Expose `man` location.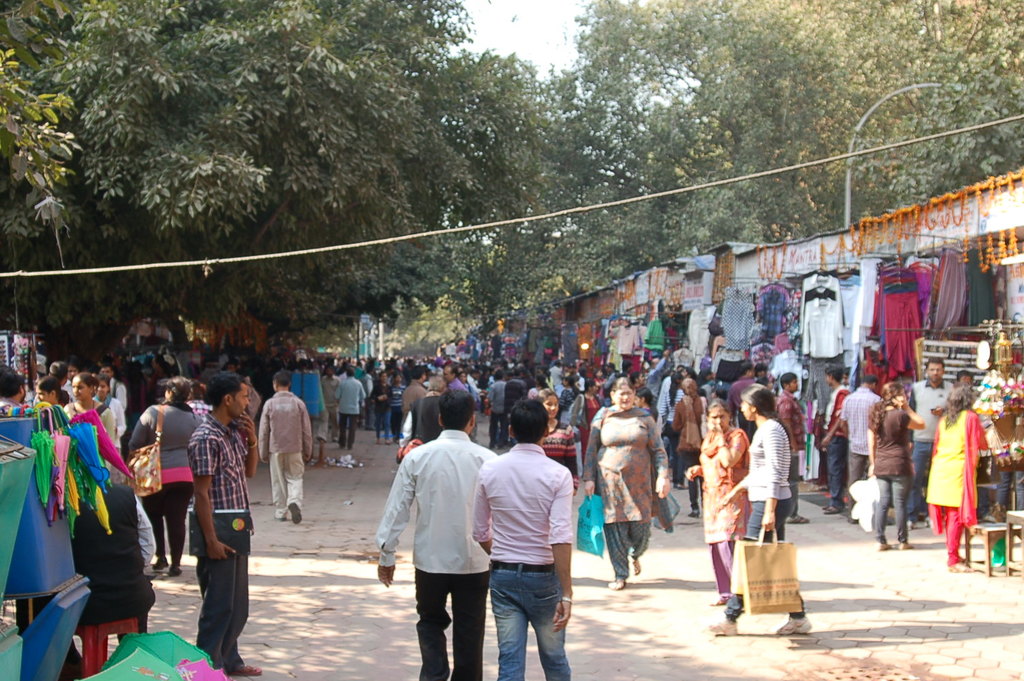
Exposed at 332, 369, 366, 448.
